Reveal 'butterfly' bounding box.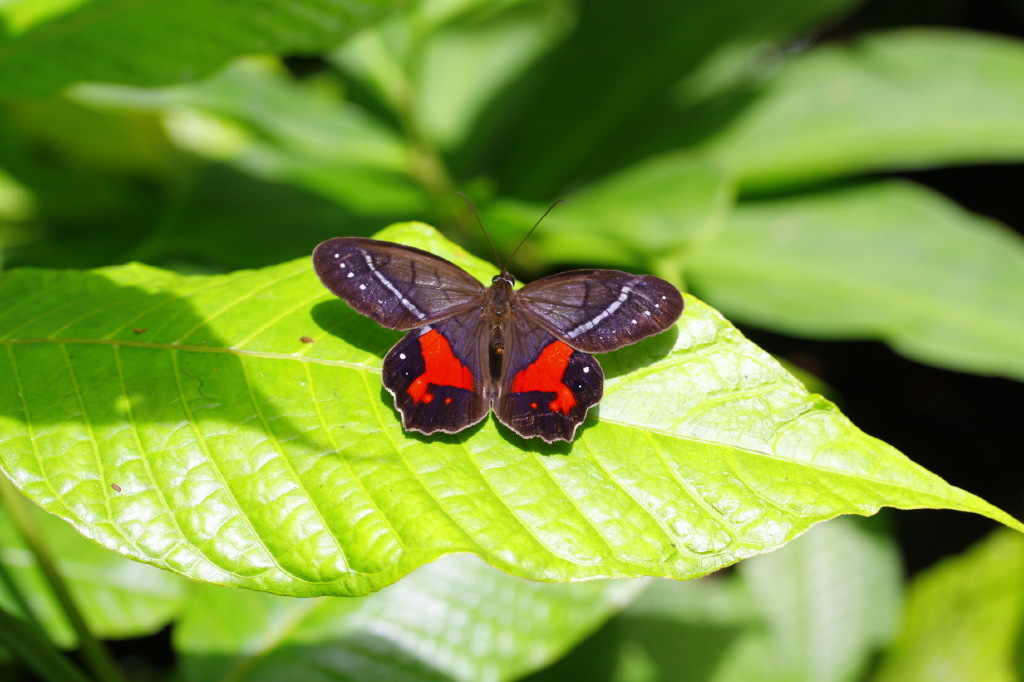
Revealed: x1=313 y1=191 x2=682 y2=443.
